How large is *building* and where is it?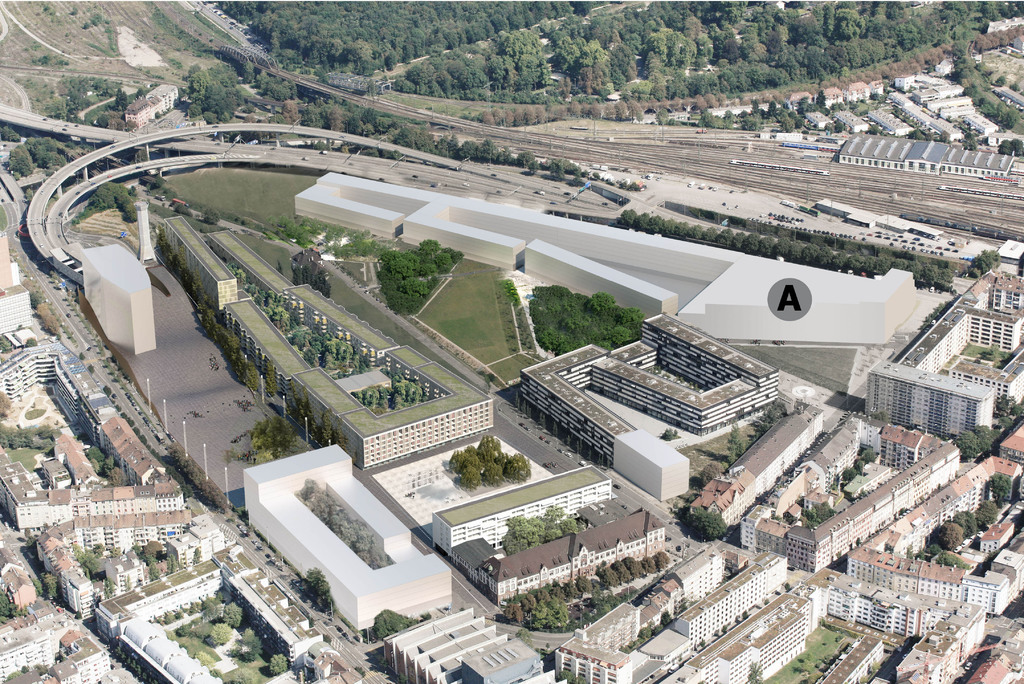
Bounding box: <box>558,597,651,683</box>.
